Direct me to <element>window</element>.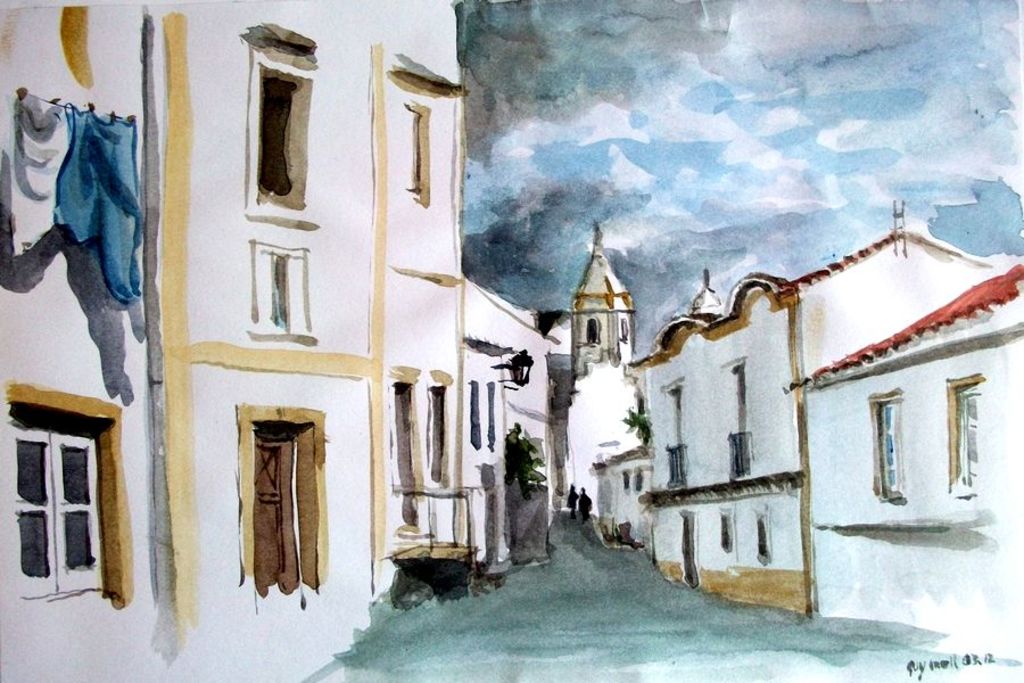
Direction: {"left": 945, "top": 378, "right": 983, "bottom": 510}.
